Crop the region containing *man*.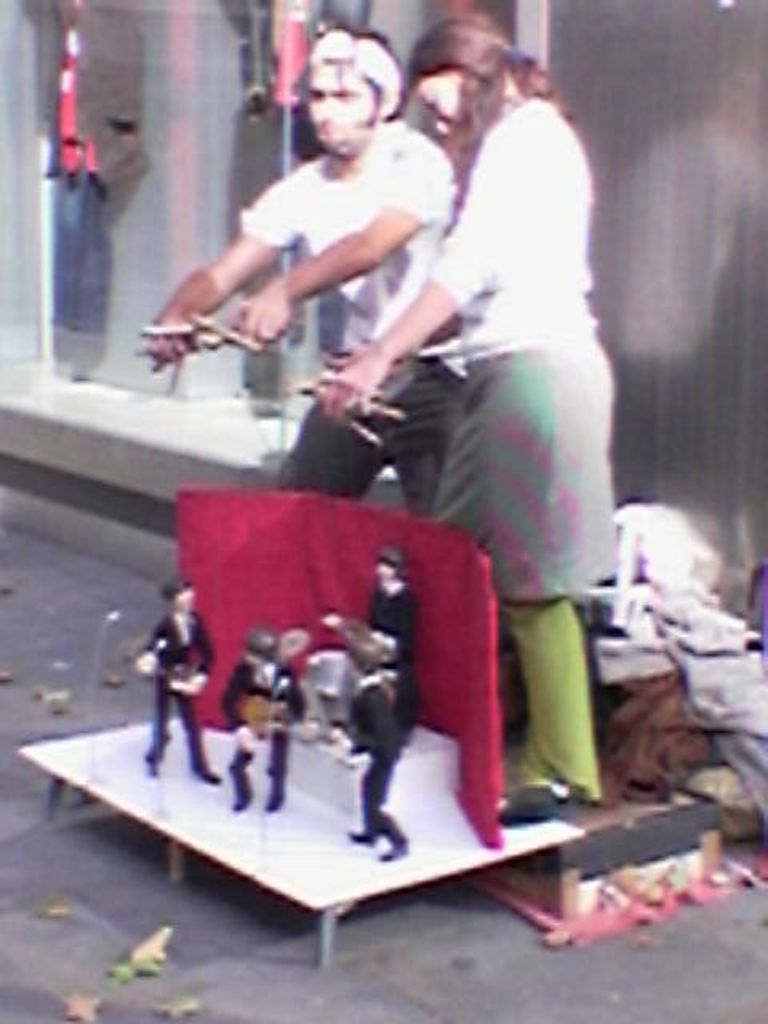
Crop region: (130, 578, 216, 786).
